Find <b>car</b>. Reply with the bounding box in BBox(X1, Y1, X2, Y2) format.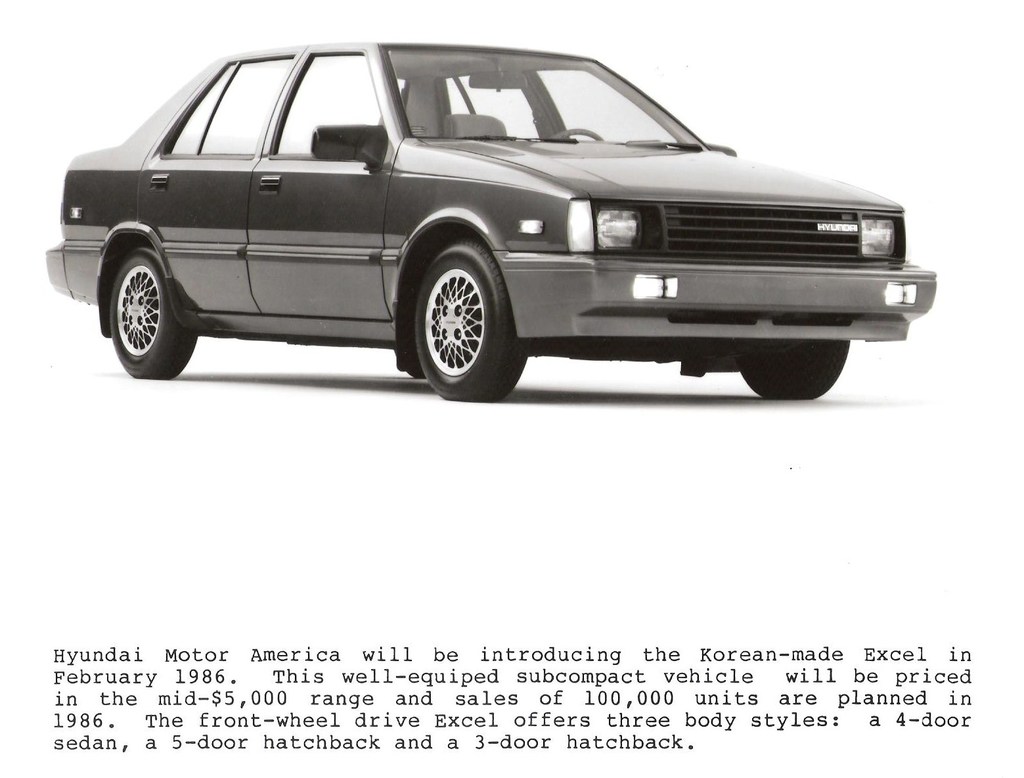
BBox(42, 26, 938, 399).
